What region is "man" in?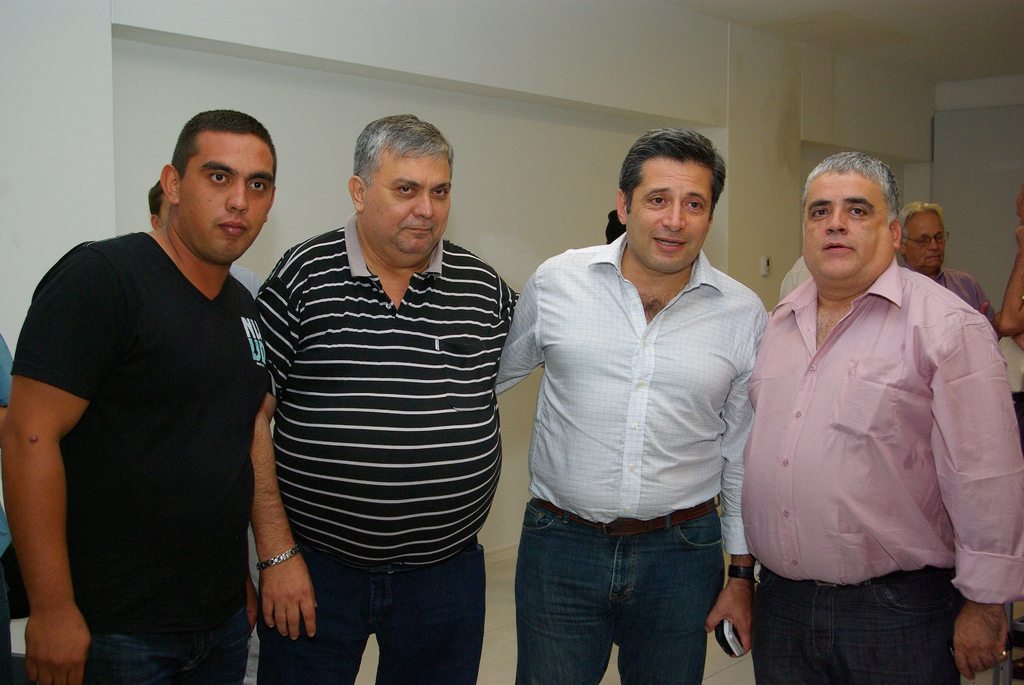
detection(0, 107, 269, 684).
